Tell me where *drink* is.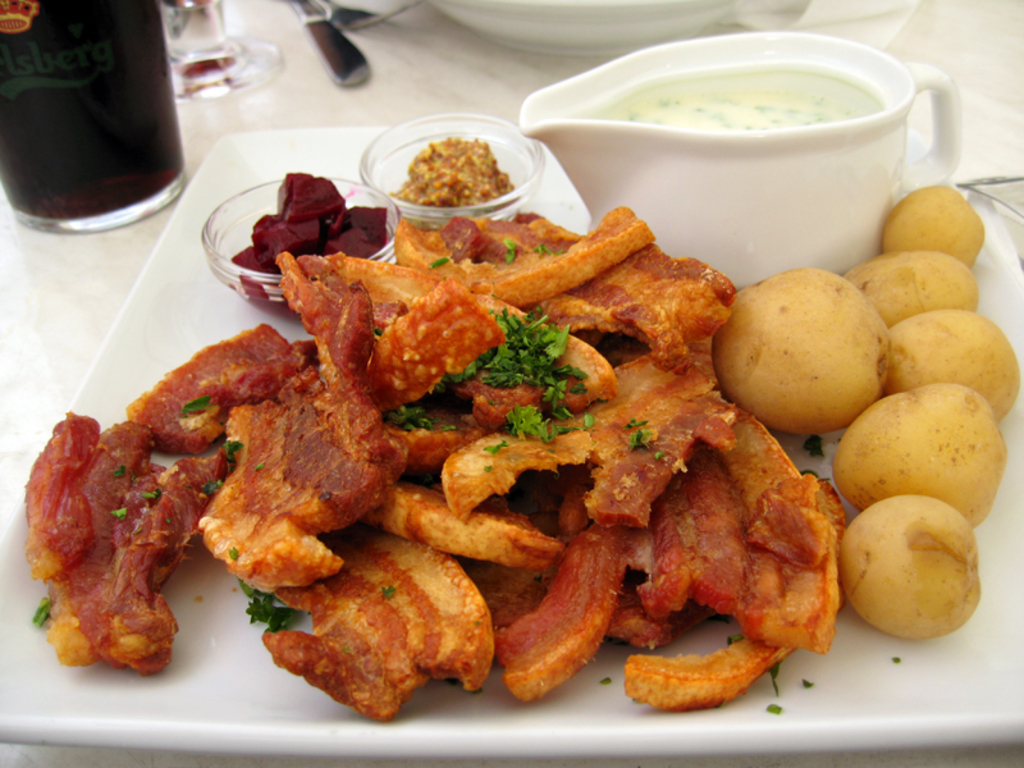
*drink* is at pyautogui.locateOnScreen(10, 18, 191, 236).
